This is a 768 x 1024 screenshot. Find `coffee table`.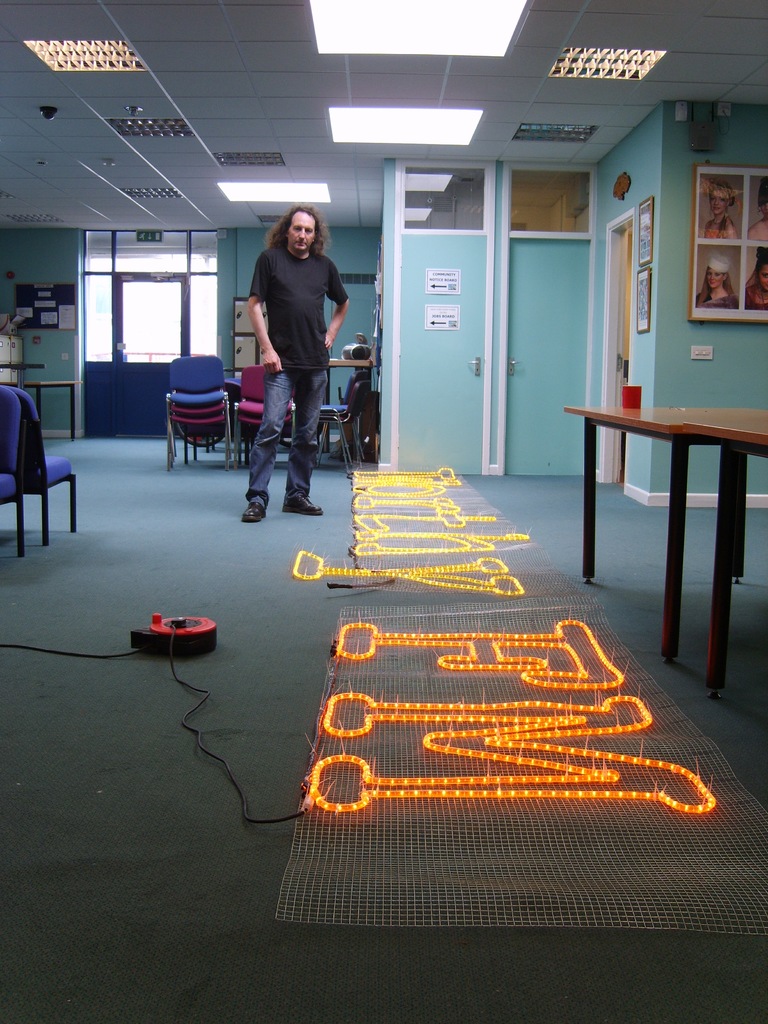
Bounding box: <bbox>569, 378, 764, 651</bbox>.
